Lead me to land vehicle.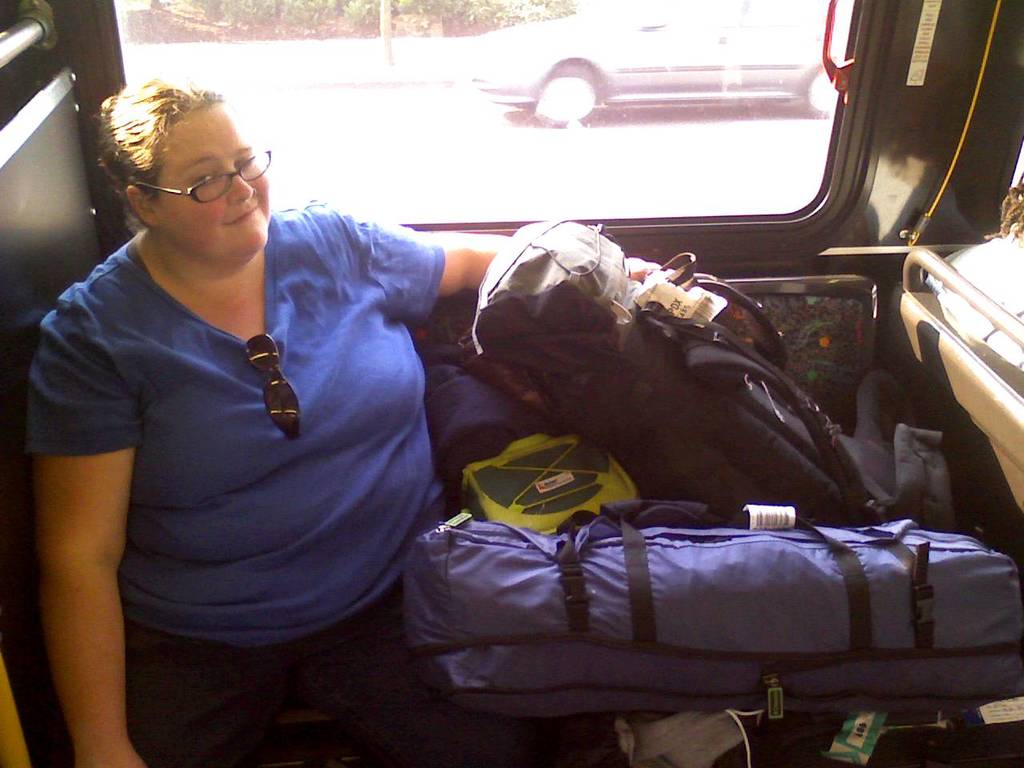
Lead to x1=69, y1=50, x2=974, y2=755.
